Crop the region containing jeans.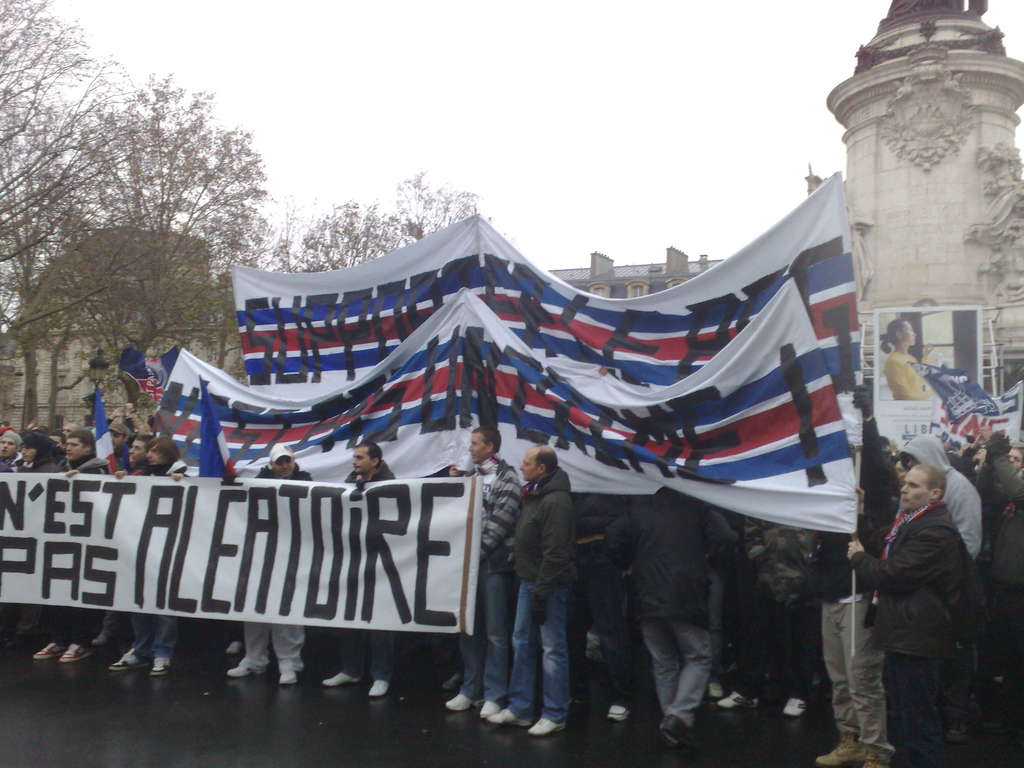
Crop region: crop(463, 561, 520, 698).
